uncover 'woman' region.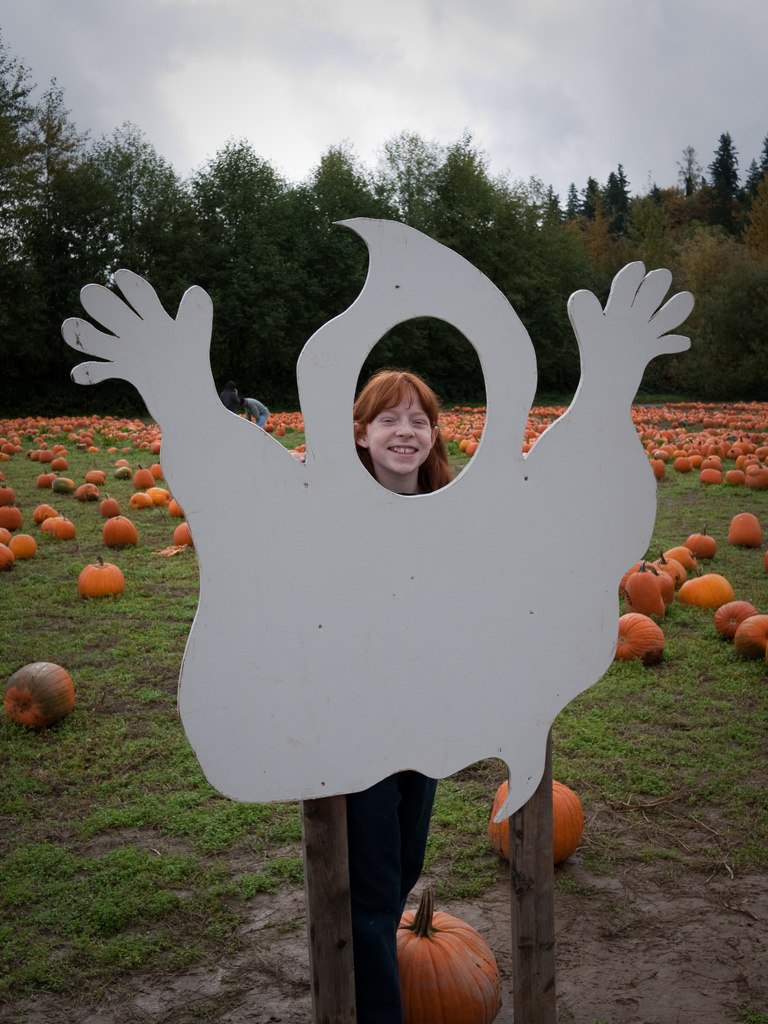
Uncovered: {"left": 339, "top": 374, "right": 486, "bottom": 1021}.
